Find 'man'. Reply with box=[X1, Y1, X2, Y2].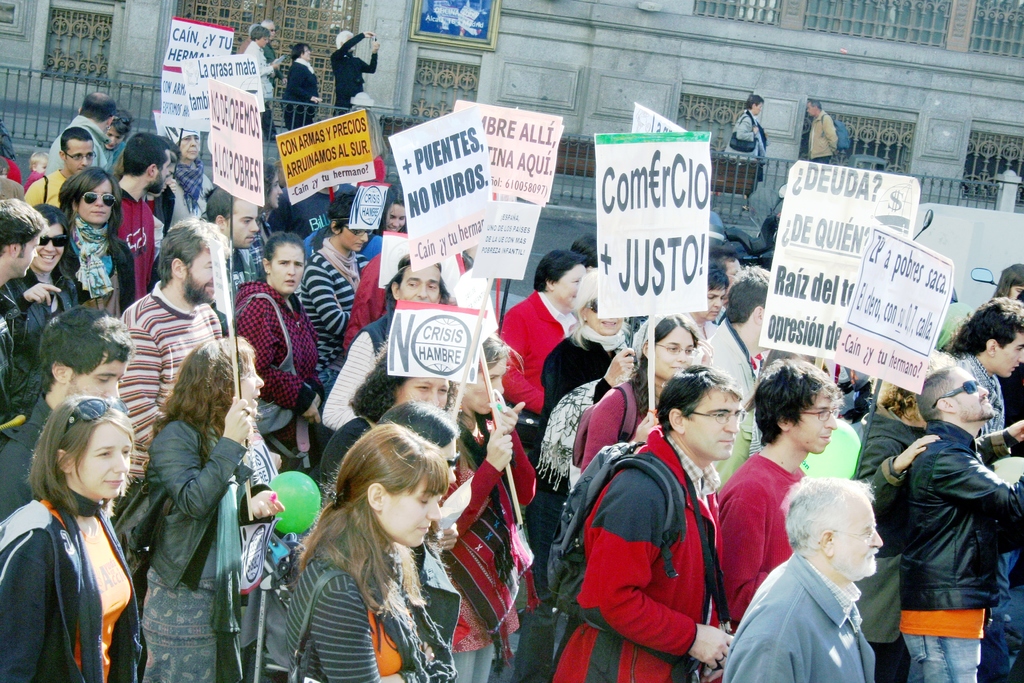
box=[108, 131, 177, 307].
